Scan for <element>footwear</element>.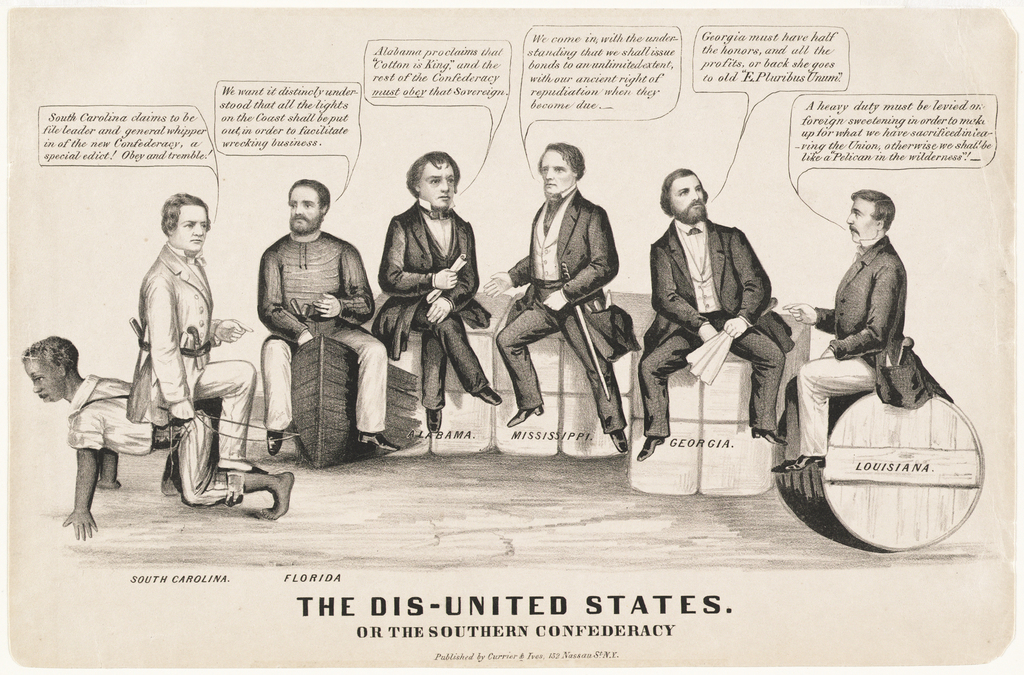
Scan result: 218:465:271:474.
